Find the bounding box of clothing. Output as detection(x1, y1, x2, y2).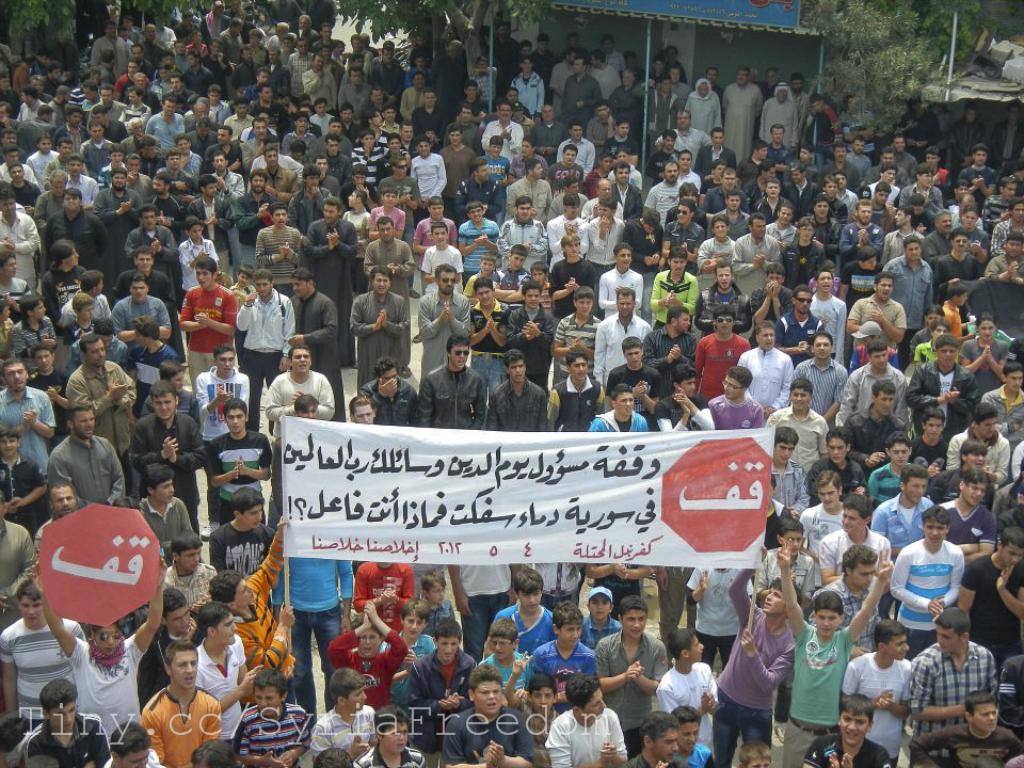
detection(759, 549, 812, 613).
